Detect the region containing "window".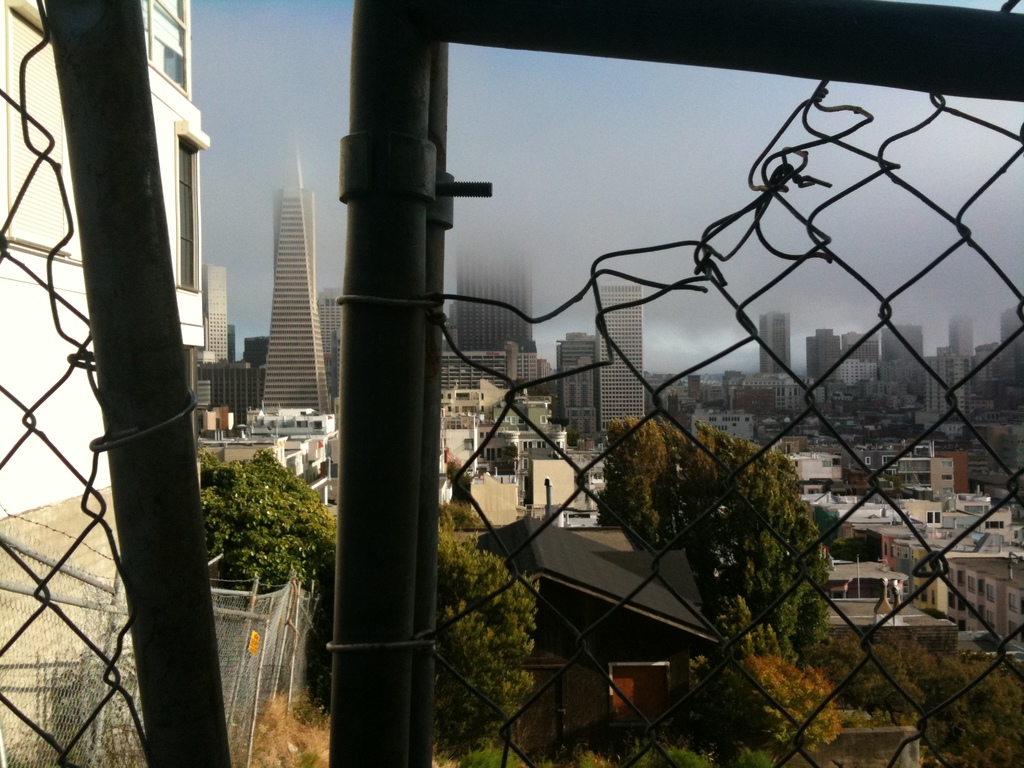
(x1=178, y1=140, x2=199, y2=289).
